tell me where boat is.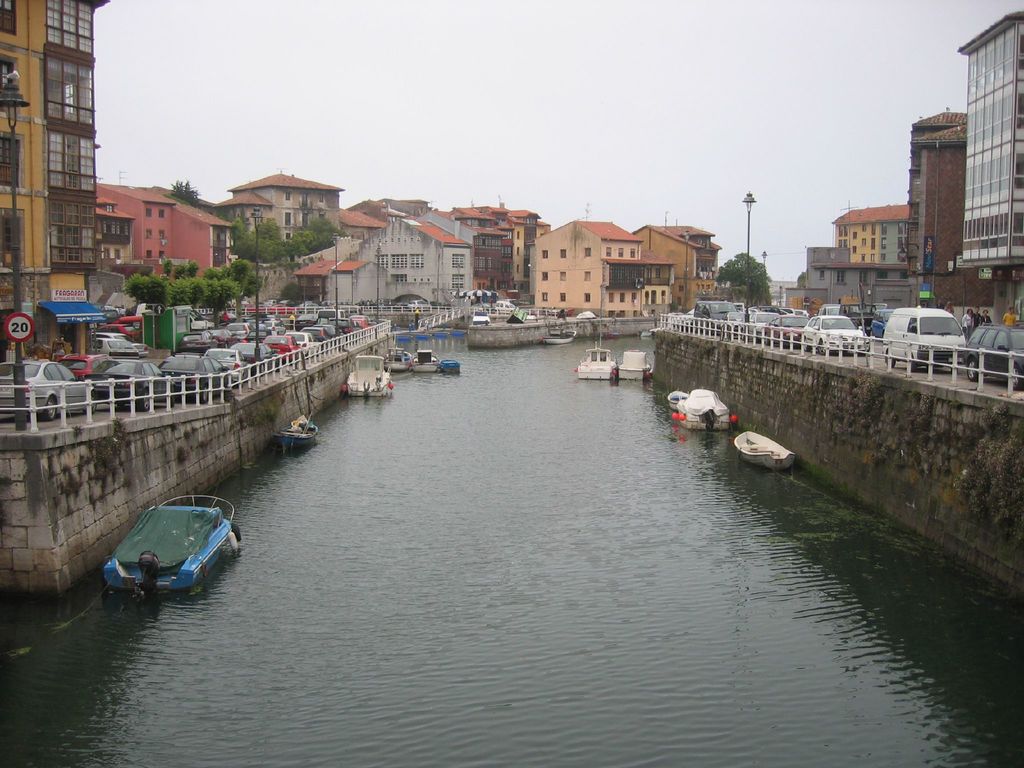
boat is at crop(439, 360, 456, 373).
